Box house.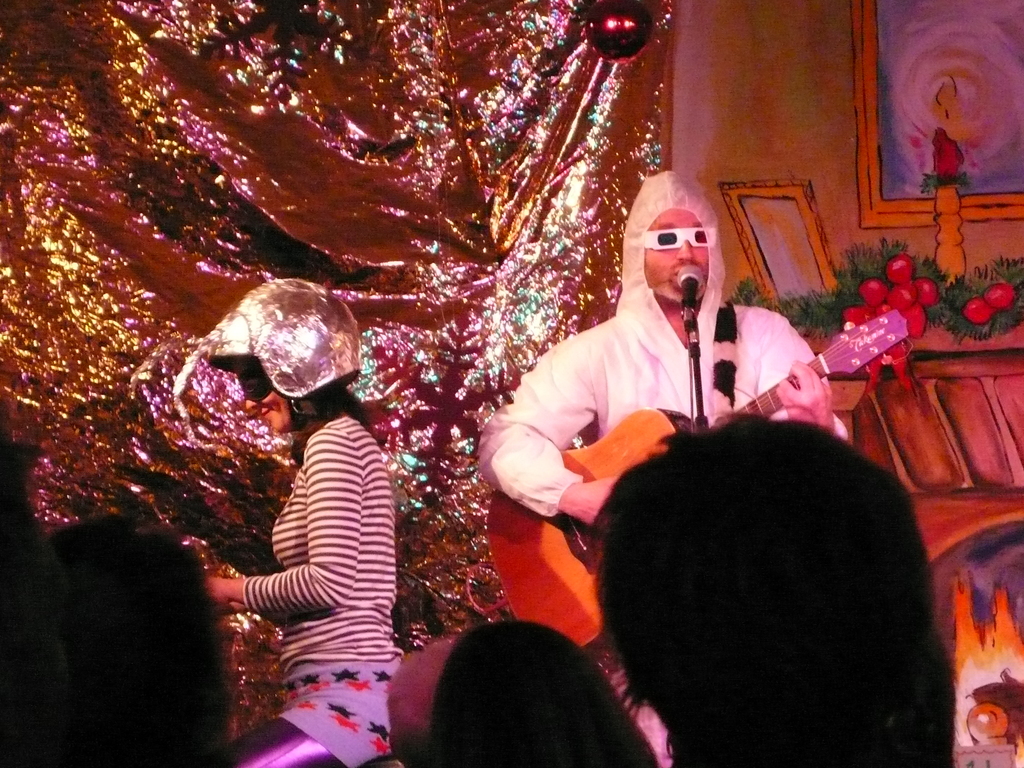
(x1=0, y1=0, x2=1023, y2=767).
